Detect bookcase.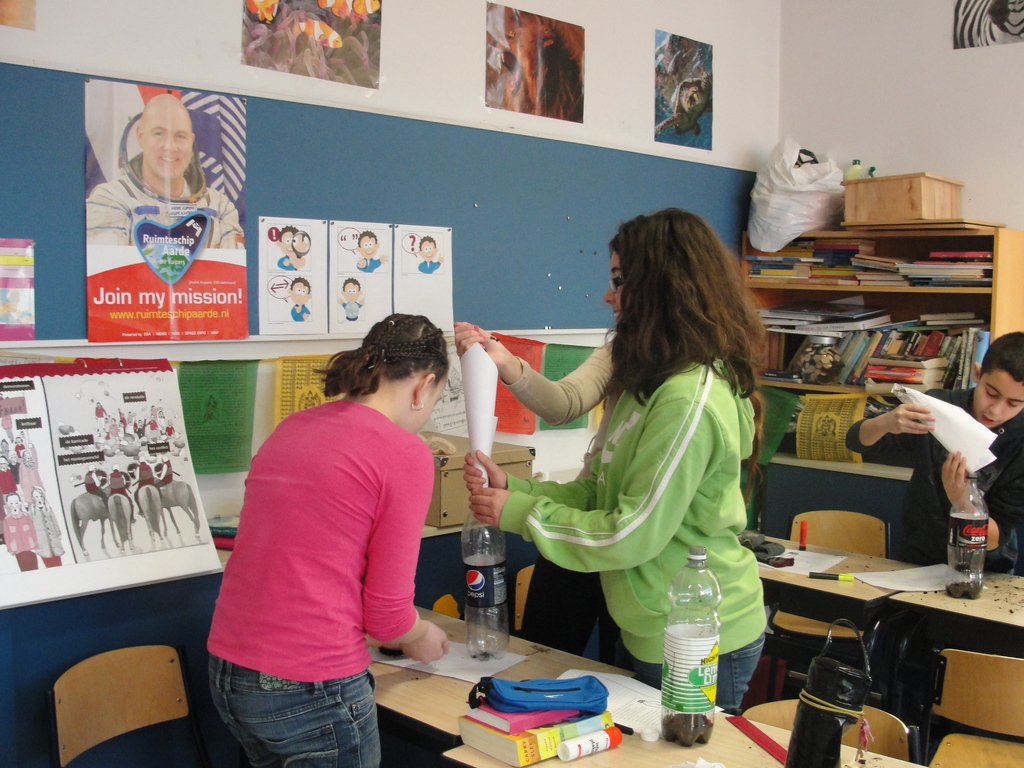
Detected at (746, 223, 1023, 484).
